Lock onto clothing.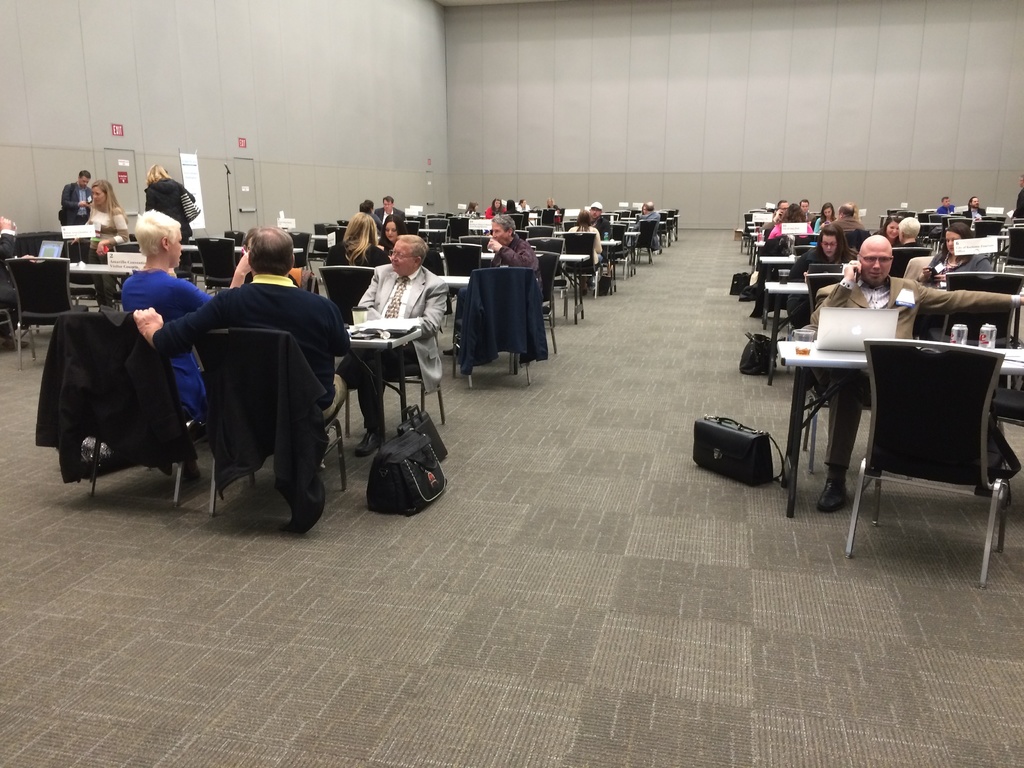
Locked: 809/265/1023/477.
